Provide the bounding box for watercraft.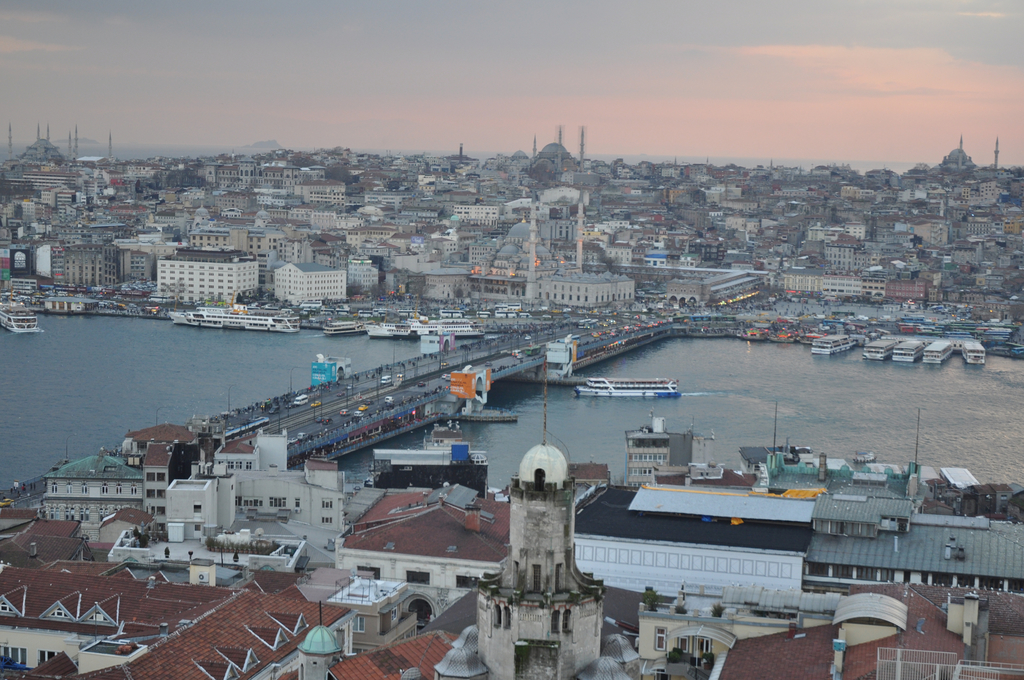
locate(317, 318, 363, 334).
